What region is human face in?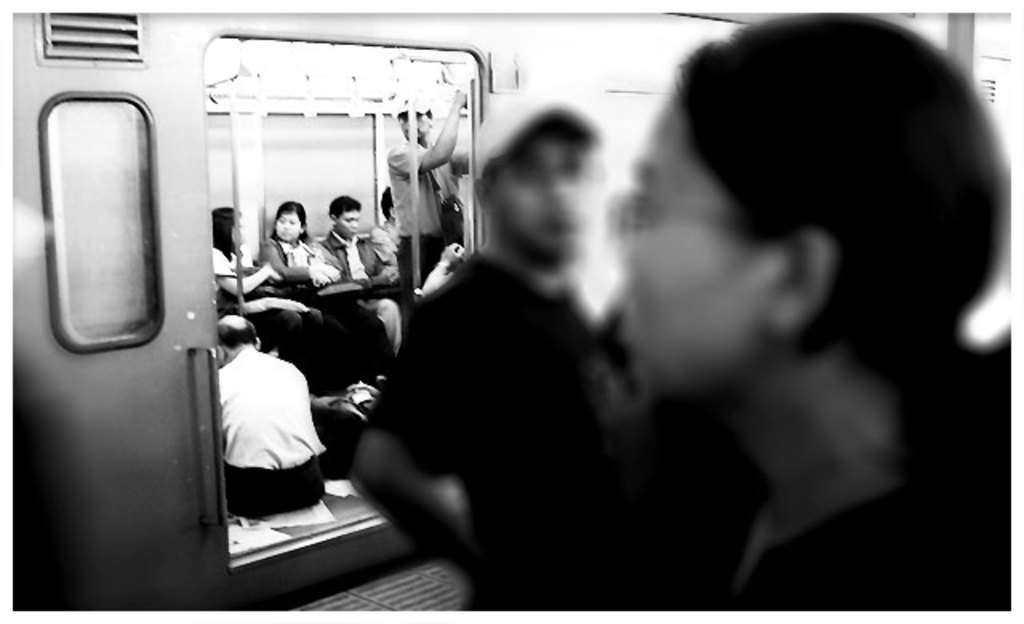
select_region(400, 106, 427, 146).
